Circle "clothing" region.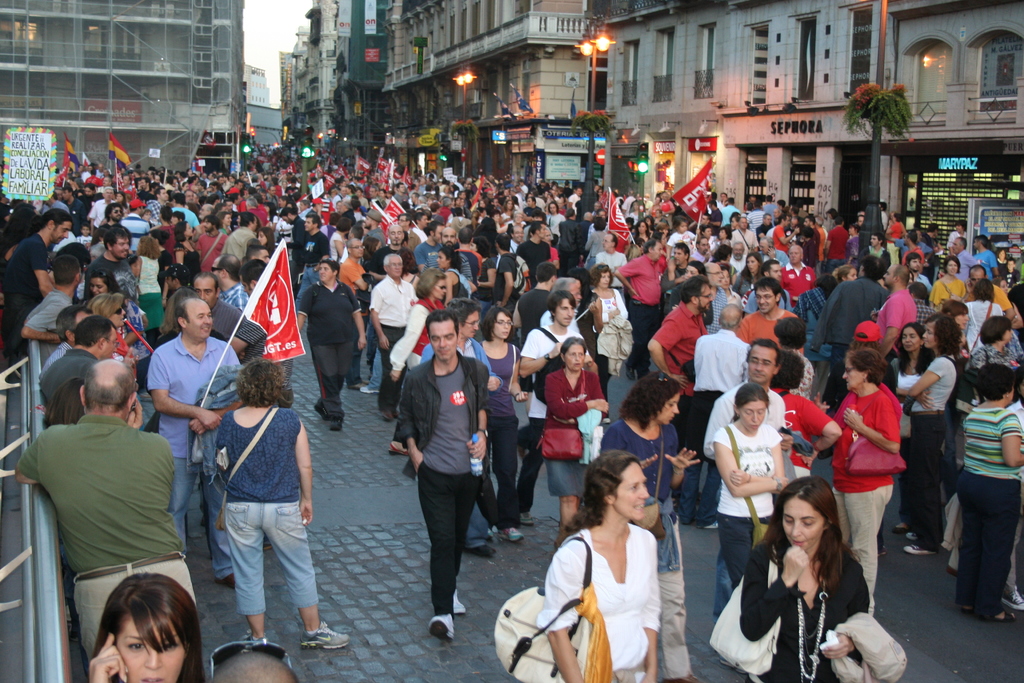
Region: 589, 292, 636, 393.
